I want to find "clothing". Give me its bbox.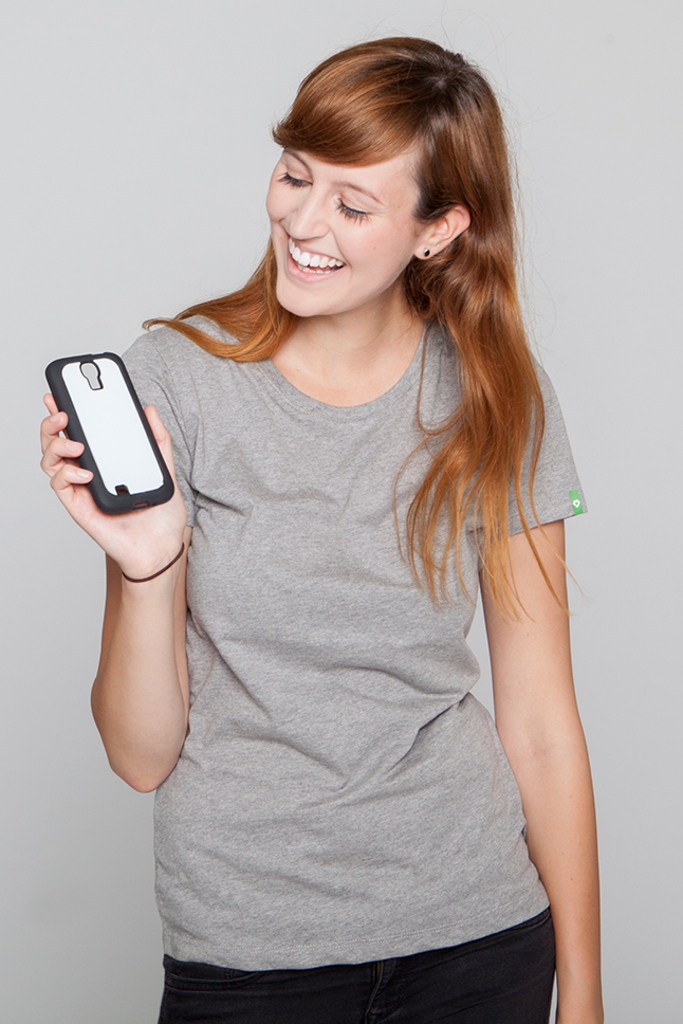
x1=118 y1=242 x2=568 y2=1000.
